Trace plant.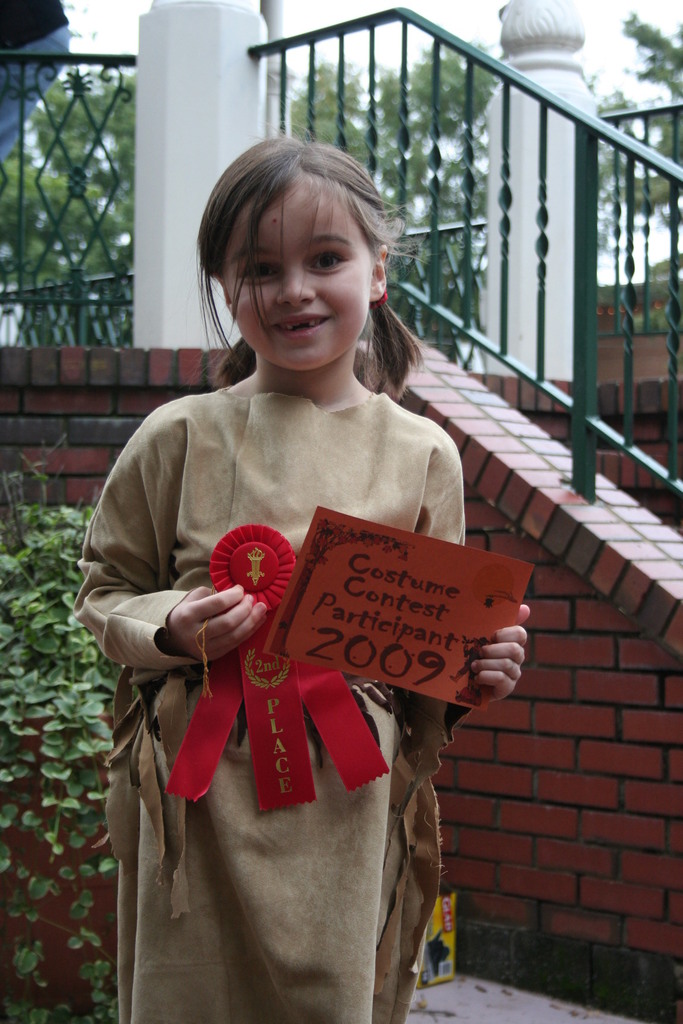
Traced to [268,47,499,340].
